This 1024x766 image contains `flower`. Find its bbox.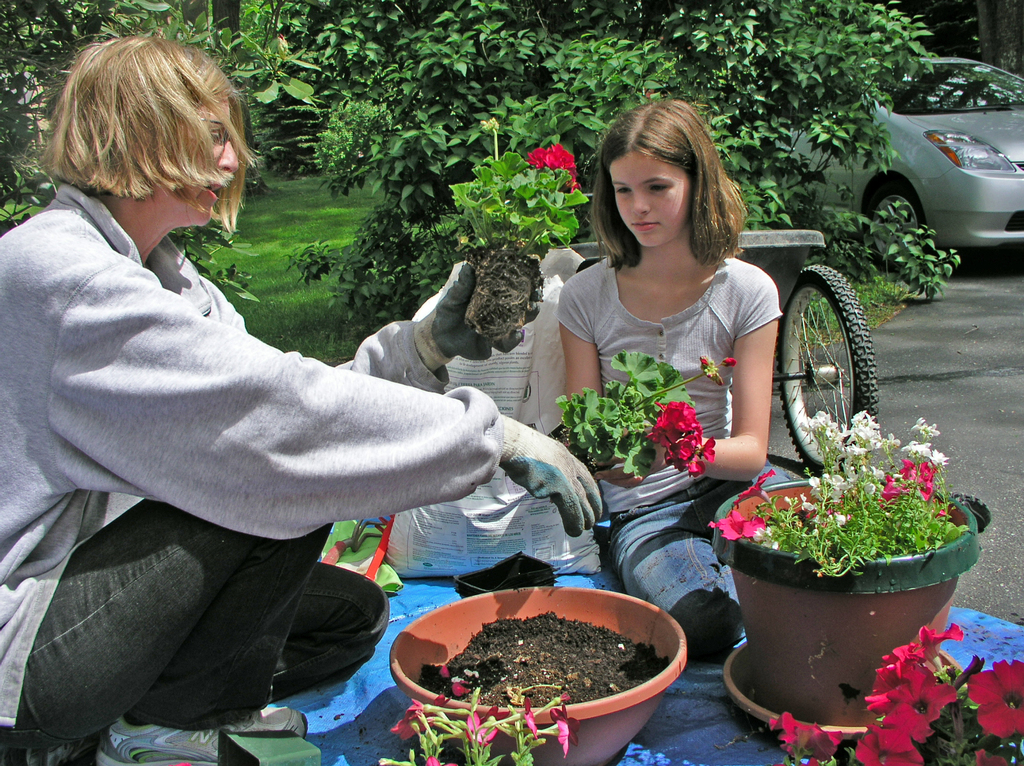
[left=699, top=356, right=725, bottom=386].
